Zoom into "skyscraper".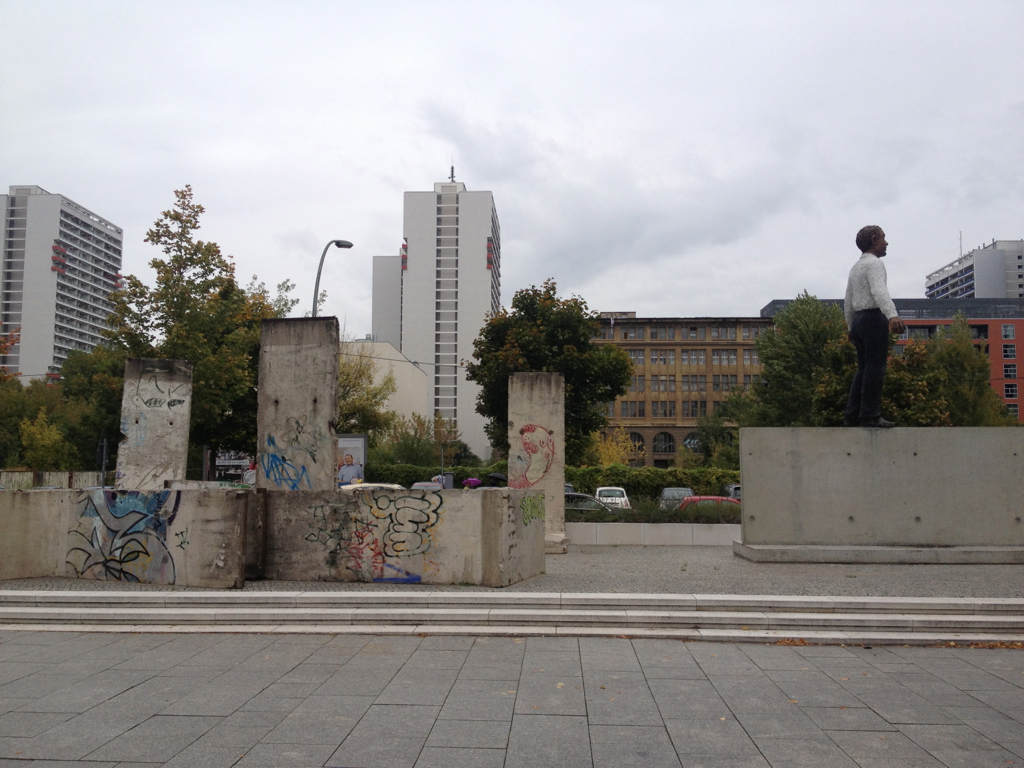
Zoom target: bbox(0, 187, 126, 395).
